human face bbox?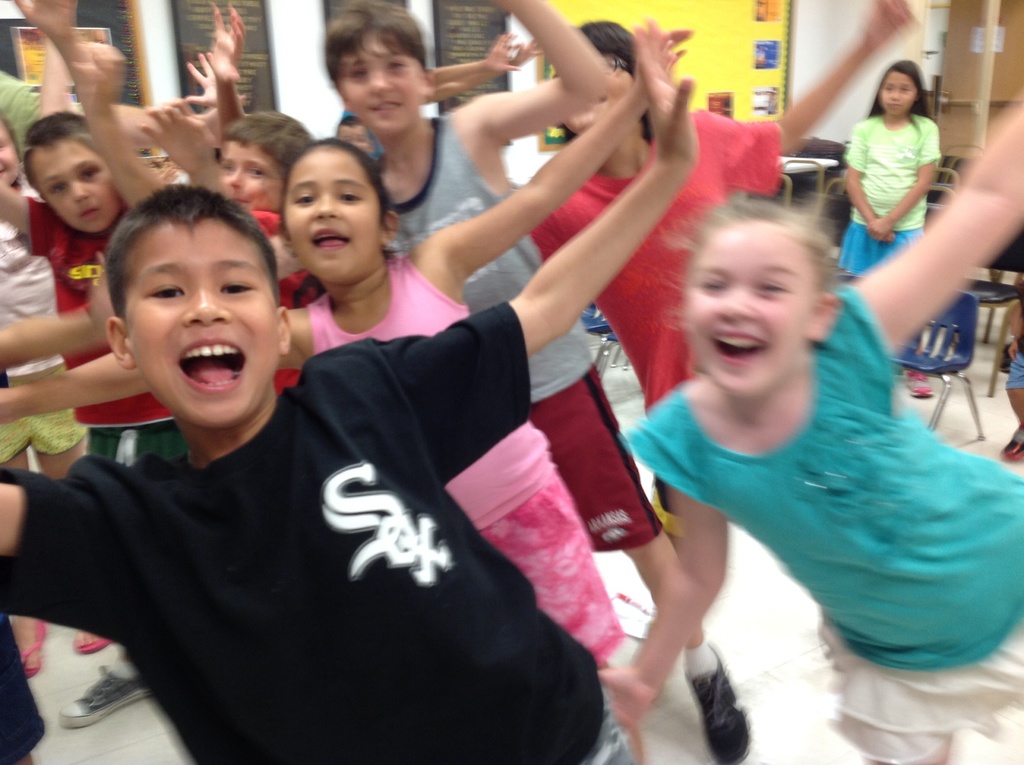
x1=681, y1=224, x2=810, y2=406
